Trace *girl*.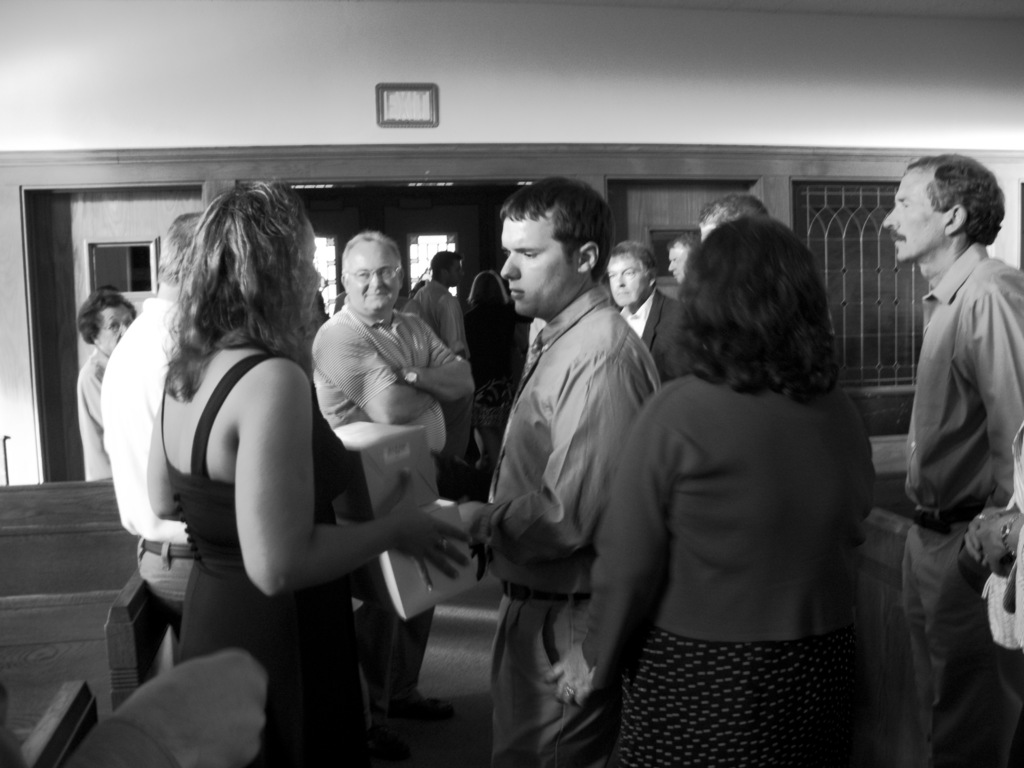
Traced to box=[541, 213, 877, 767].
